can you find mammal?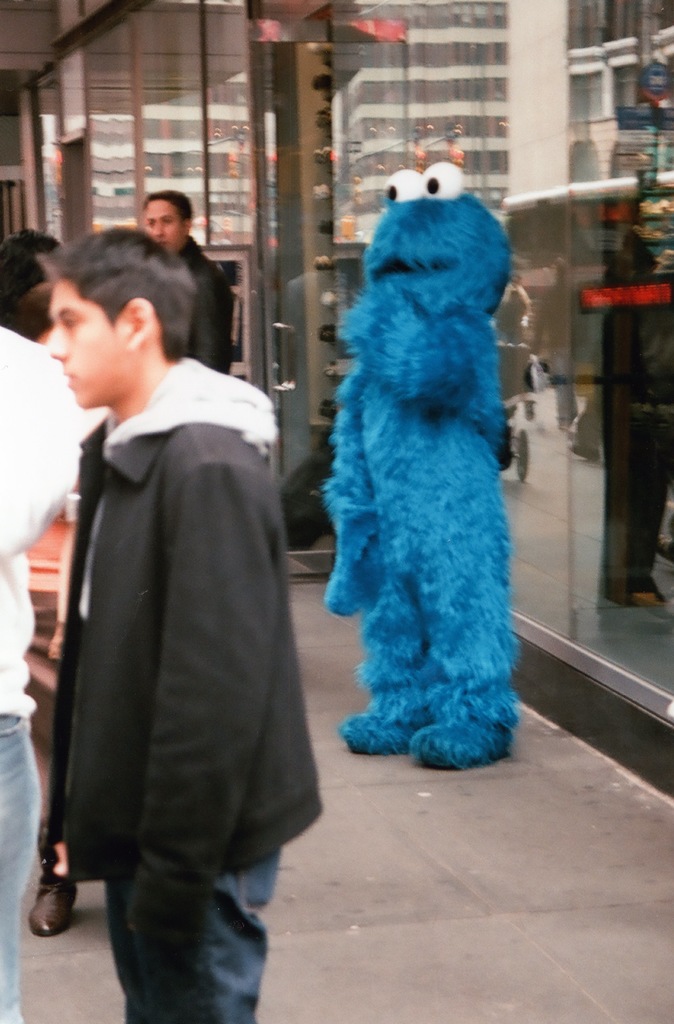
Yes, bounding box: (x1=0, y1=253, x2=40, y2=319).
